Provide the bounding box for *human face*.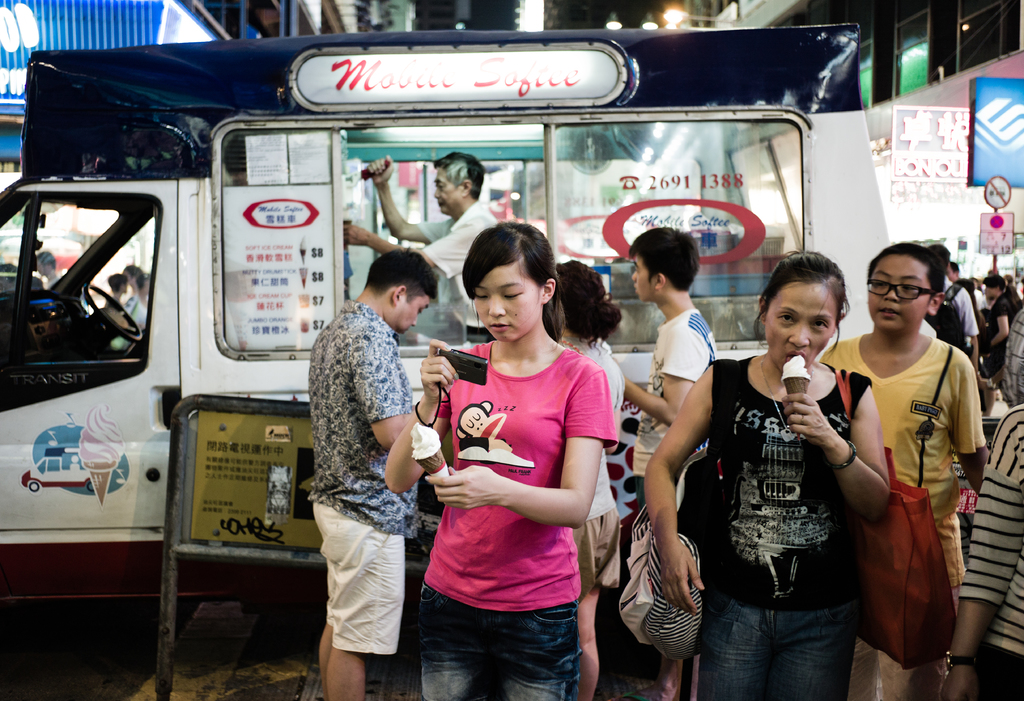
[left=632, top=249, right=653, bottom=304].
